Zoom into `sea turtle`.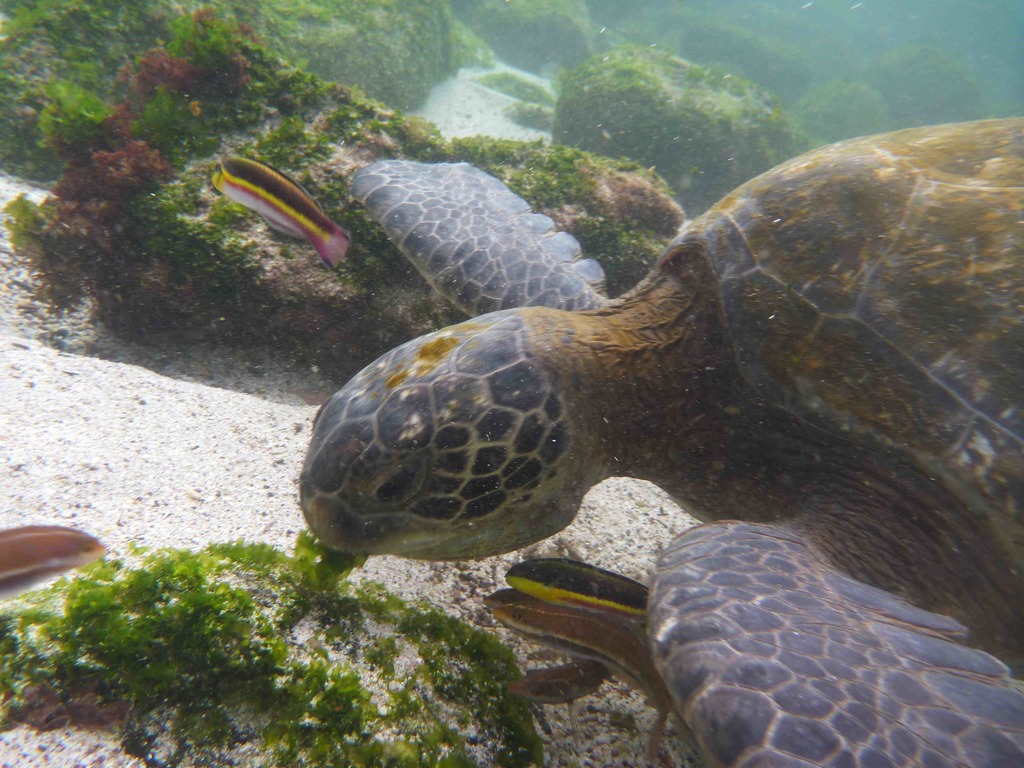
Zoom target: 296, 111, 1023, 767.
